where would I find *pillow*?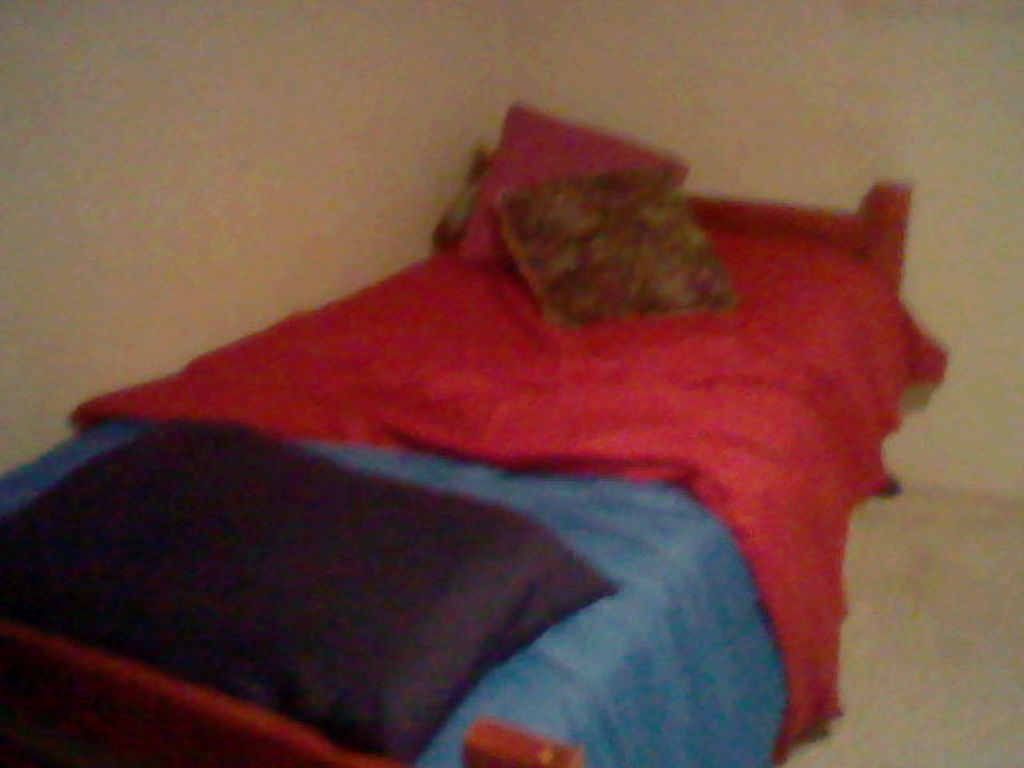
At Rect(461, 96, 709, 267).
